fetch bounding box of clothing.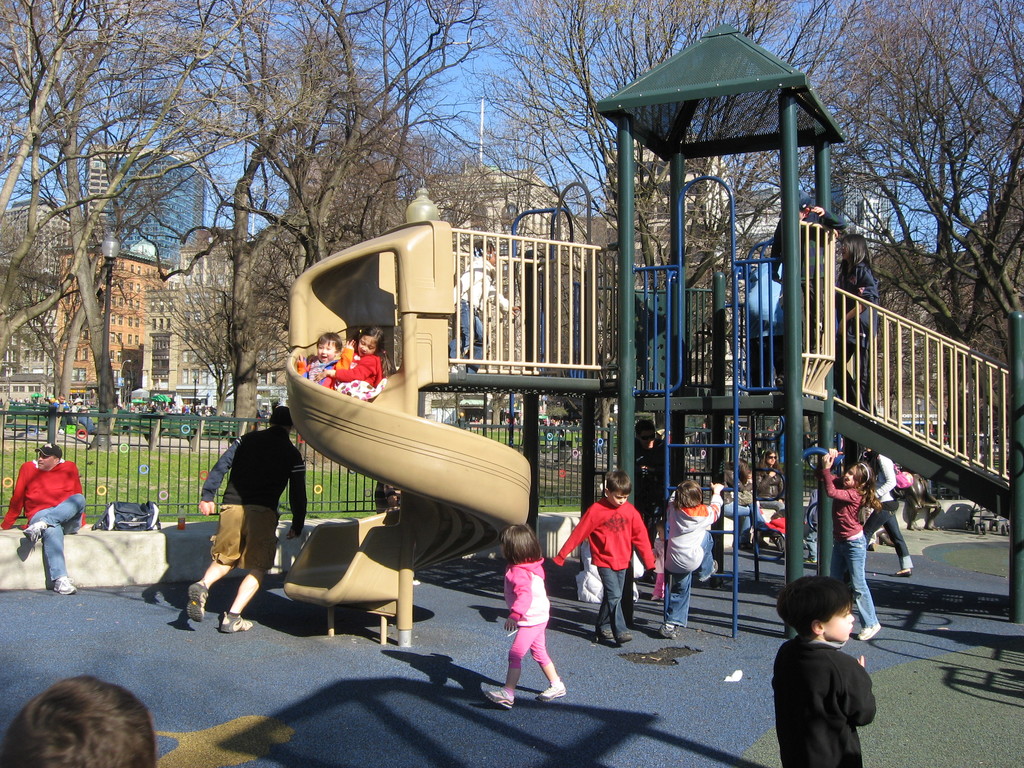
Bbox: BBox(863, 451, 913, 569).
